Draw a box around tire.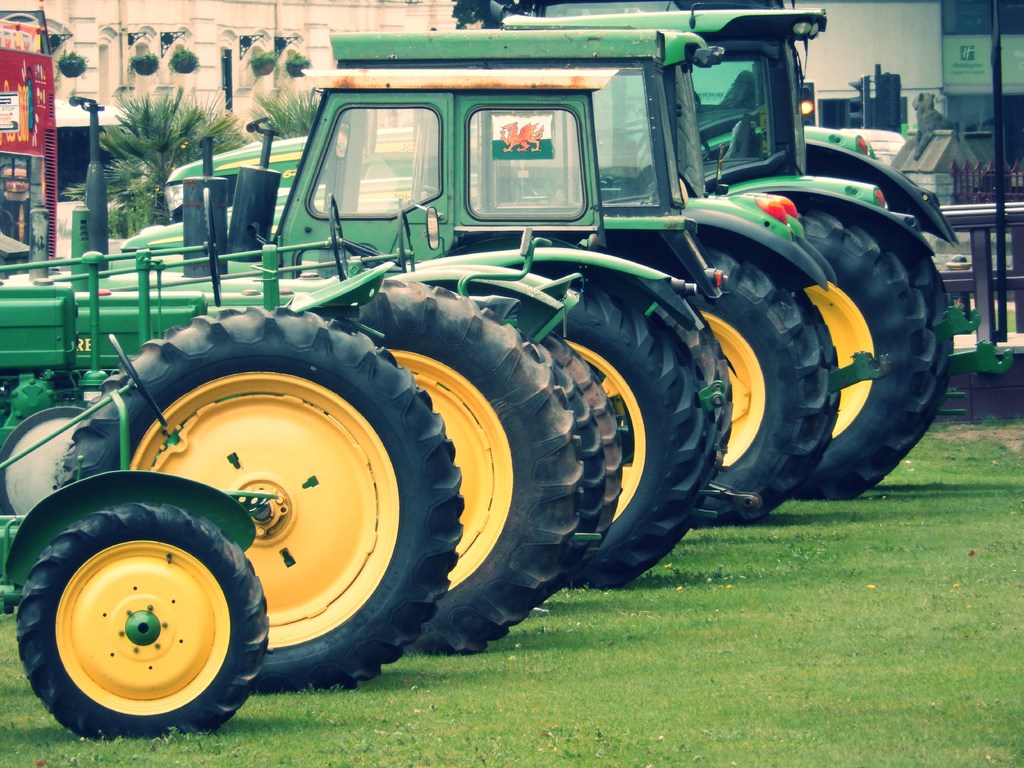
(31,496,242,737).
